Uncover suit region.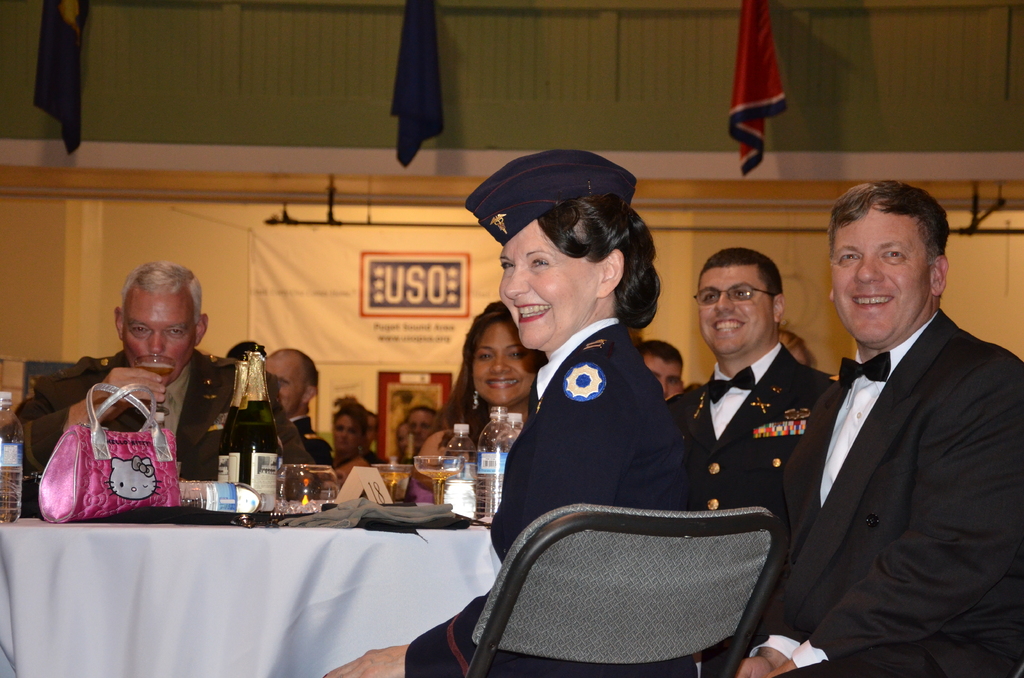
Uncovered: (663,341,832,513).
